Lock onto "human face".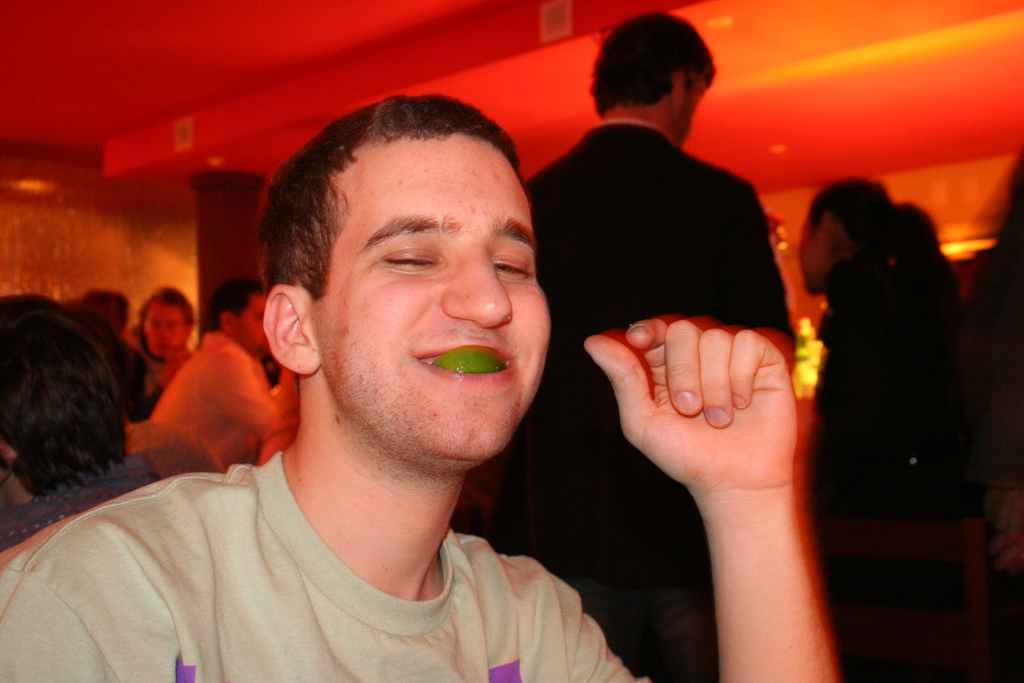
Locked: {"x1": 307, "y1": 137, "x2": 557, "y2": 476}.
